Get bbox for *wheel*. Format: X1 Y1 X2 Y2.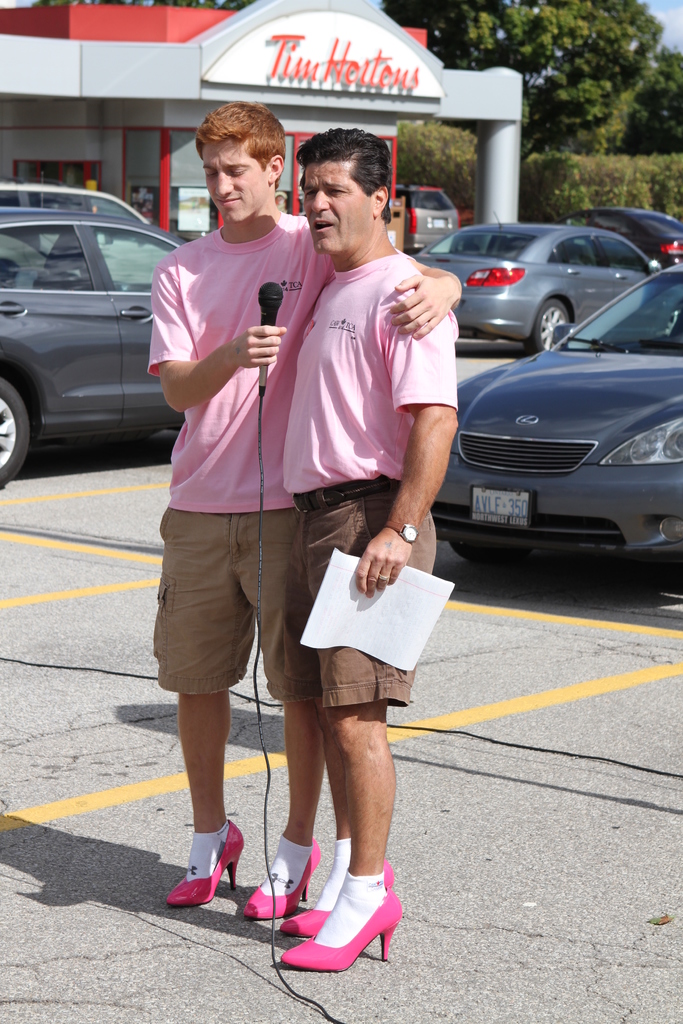
455 538 535 573.
